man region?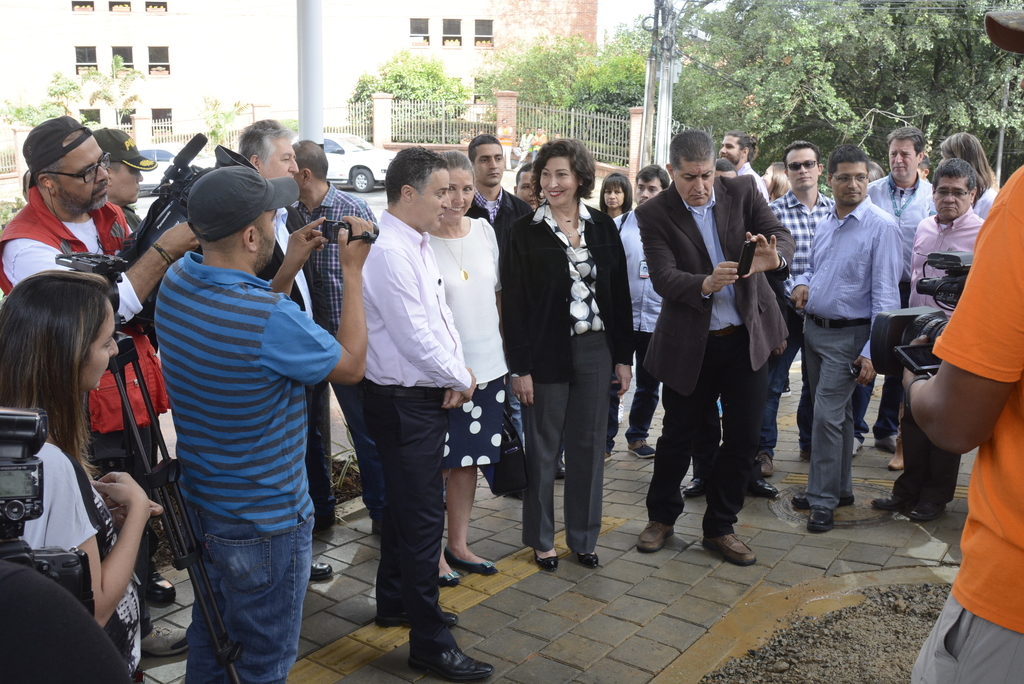
<region>598, 163, 675, 466</region>
